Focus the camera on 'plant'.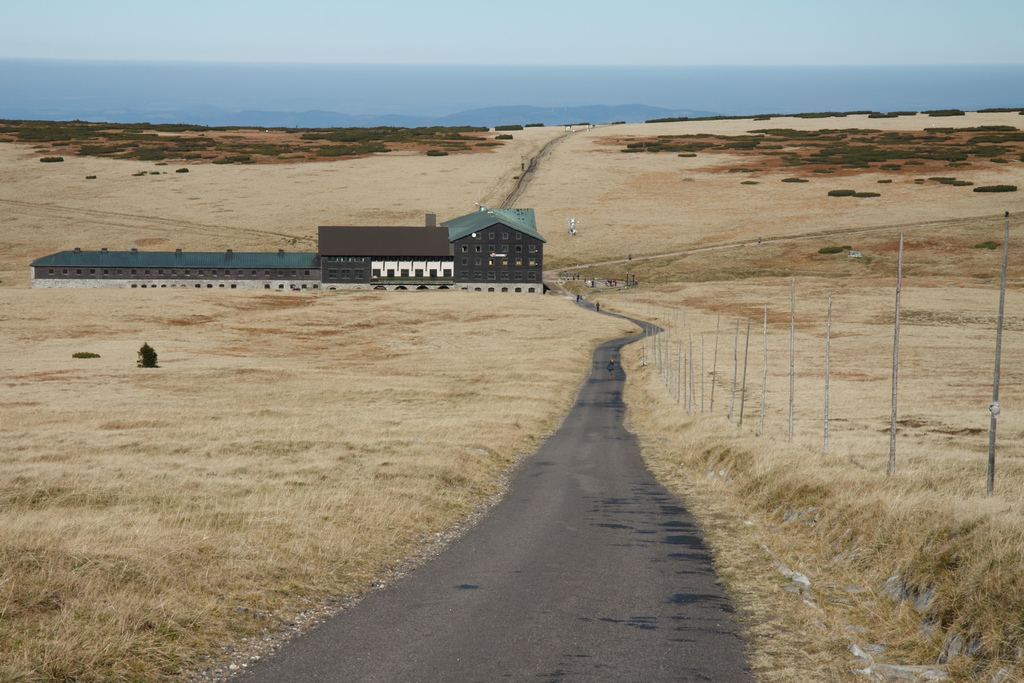
Focus region: 970,181,1016,192.
